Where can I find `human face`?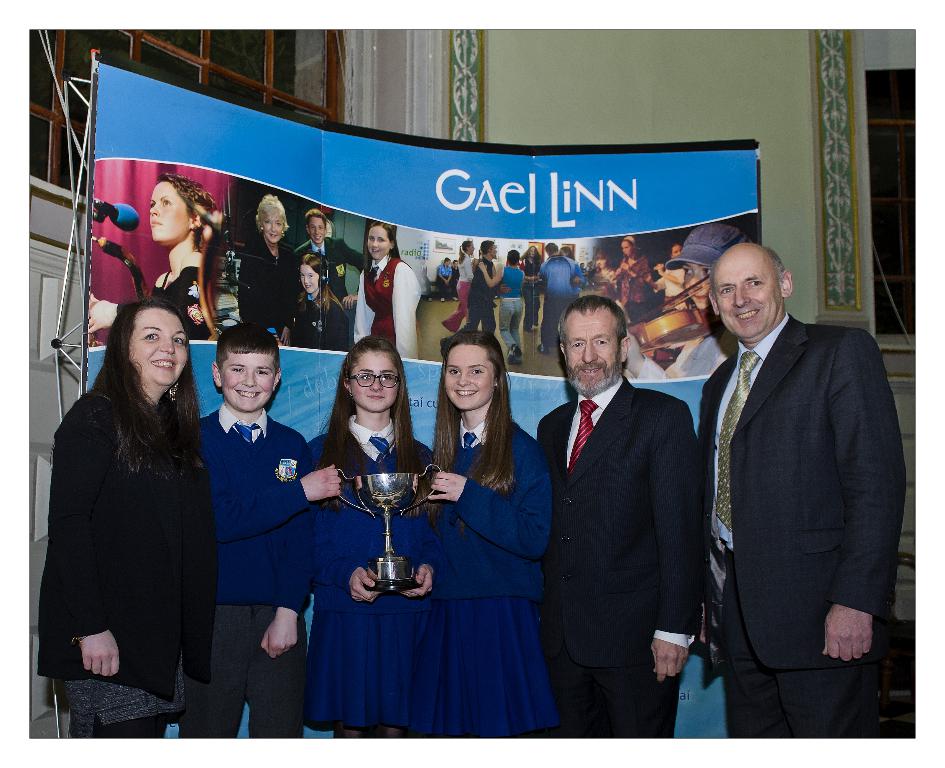
You can find it at 351, 349, 401, 411.
